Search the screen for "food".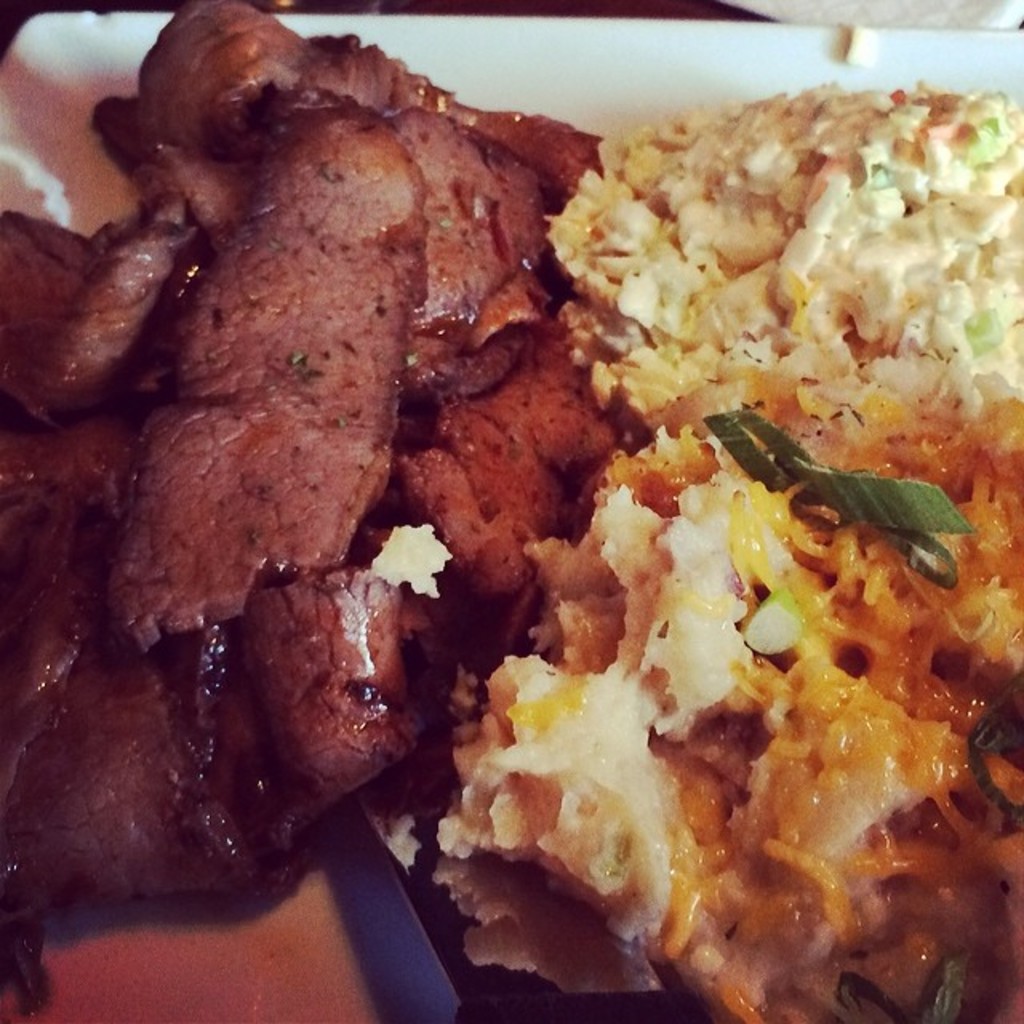
Found at region(536, 70, 1006, 493).
